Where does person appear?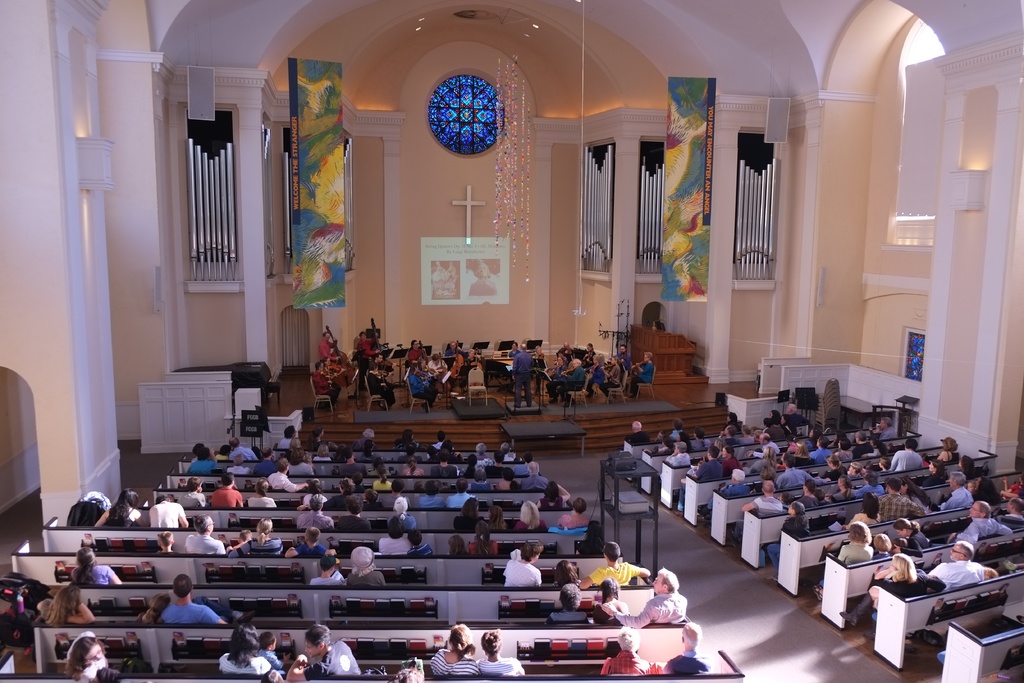
Appears at region(510, 345, 536, 409).
